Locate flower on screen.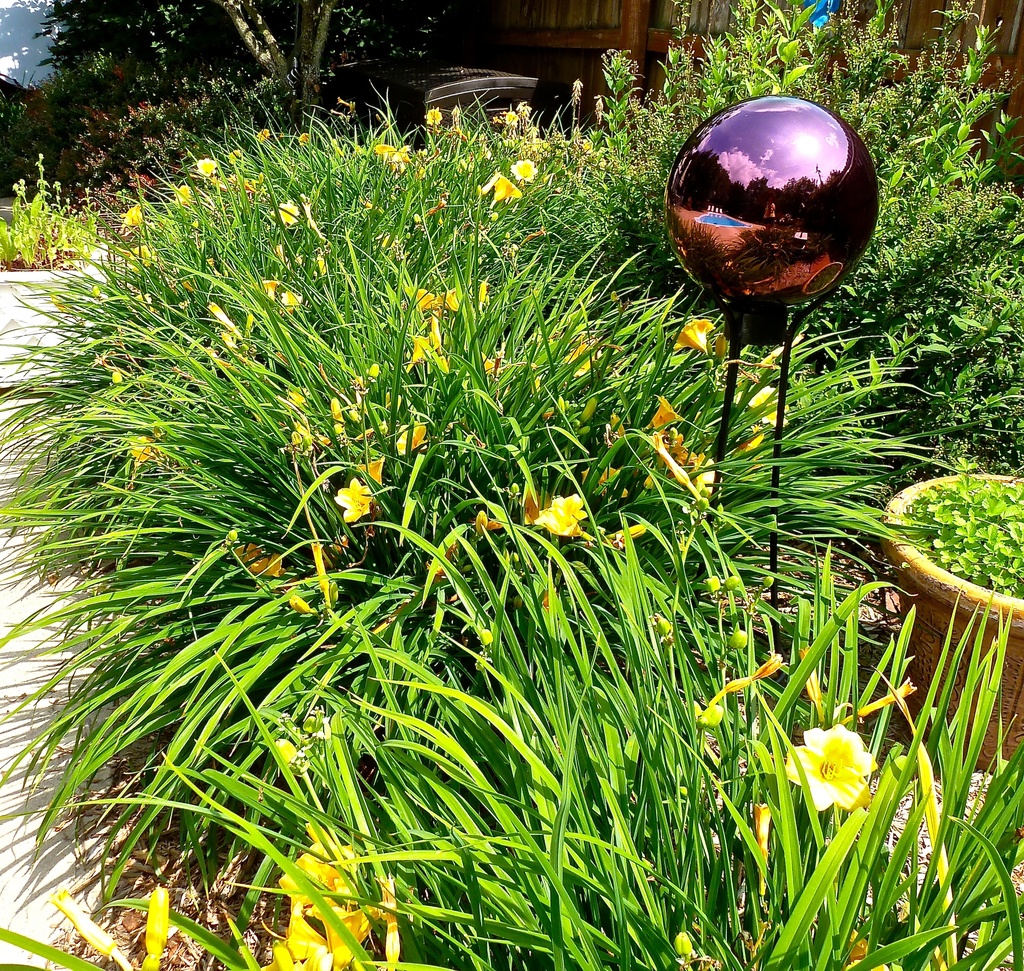
On screen at l=140, t=887, r=175, b=970.
